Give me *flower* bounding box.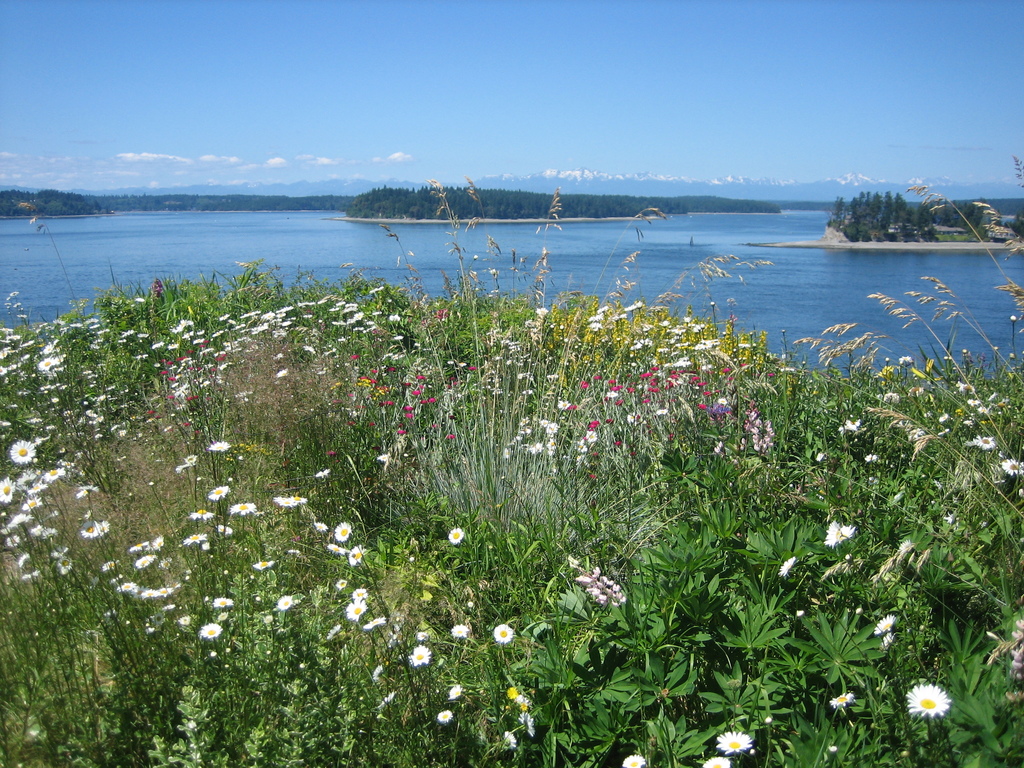
x1=336, y1=577, x2=344, y2=590.
